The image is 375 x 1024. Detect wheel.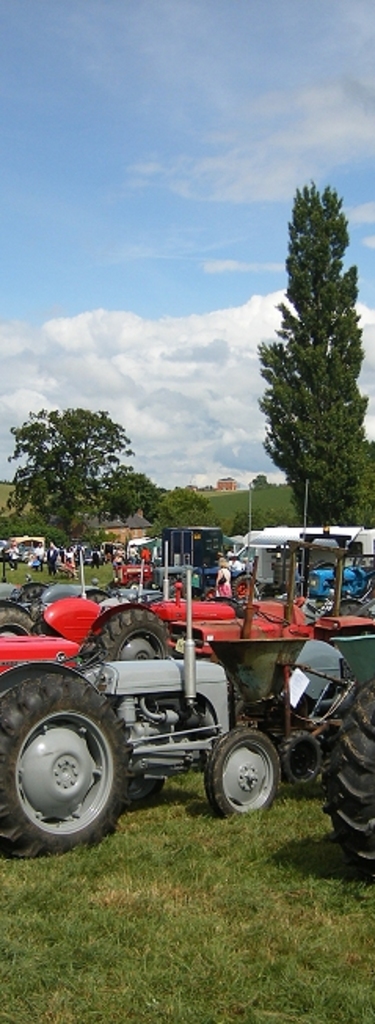
Detection: 20, 680, 127, 851.
